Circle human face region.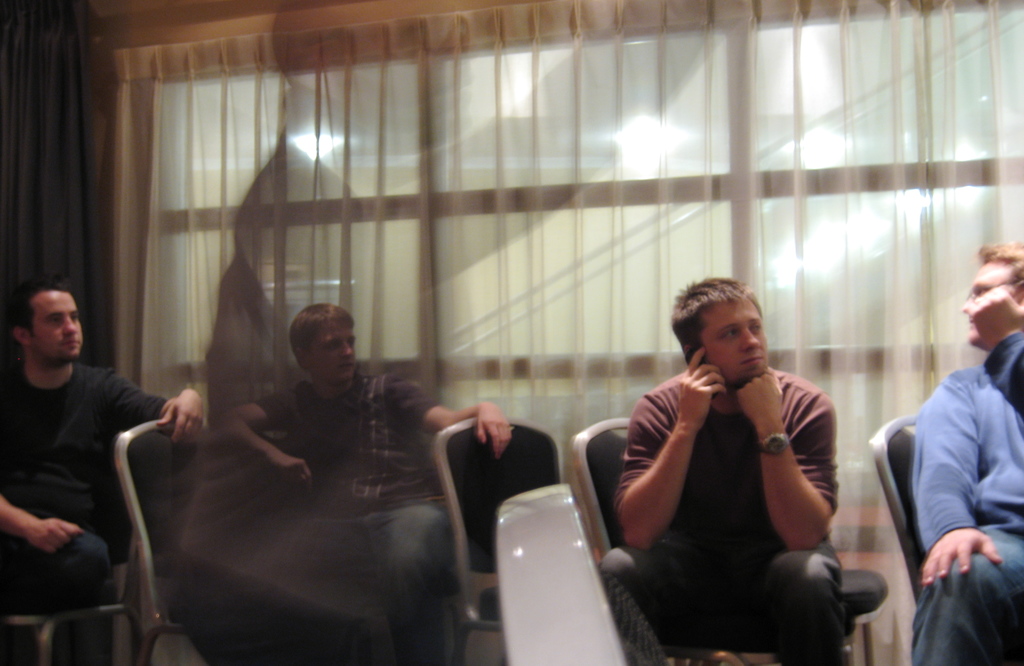
Region: box=[316, 327, 357, 375].
